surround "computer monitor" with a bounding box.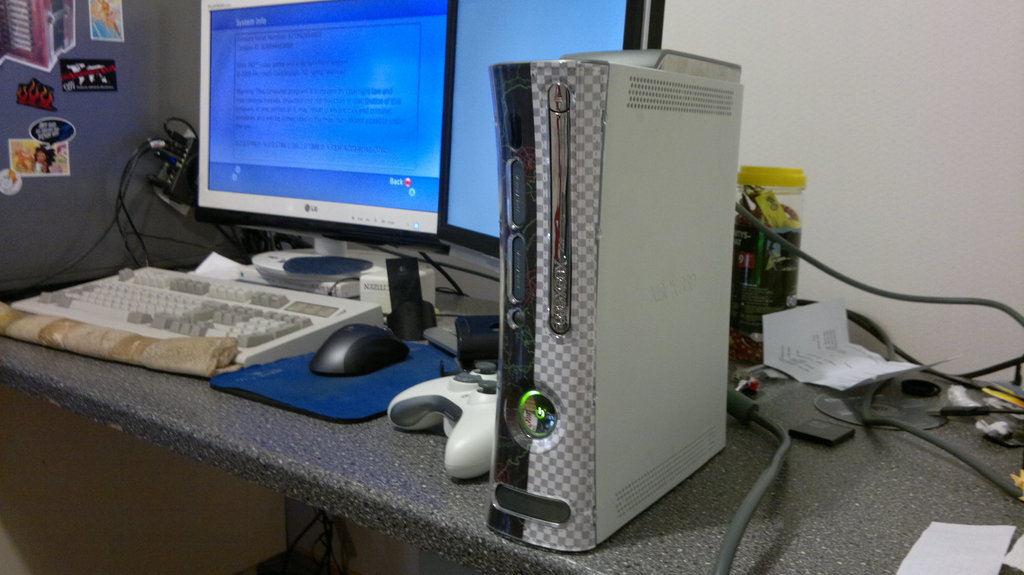
bbox(199, 0, 452, 285).
